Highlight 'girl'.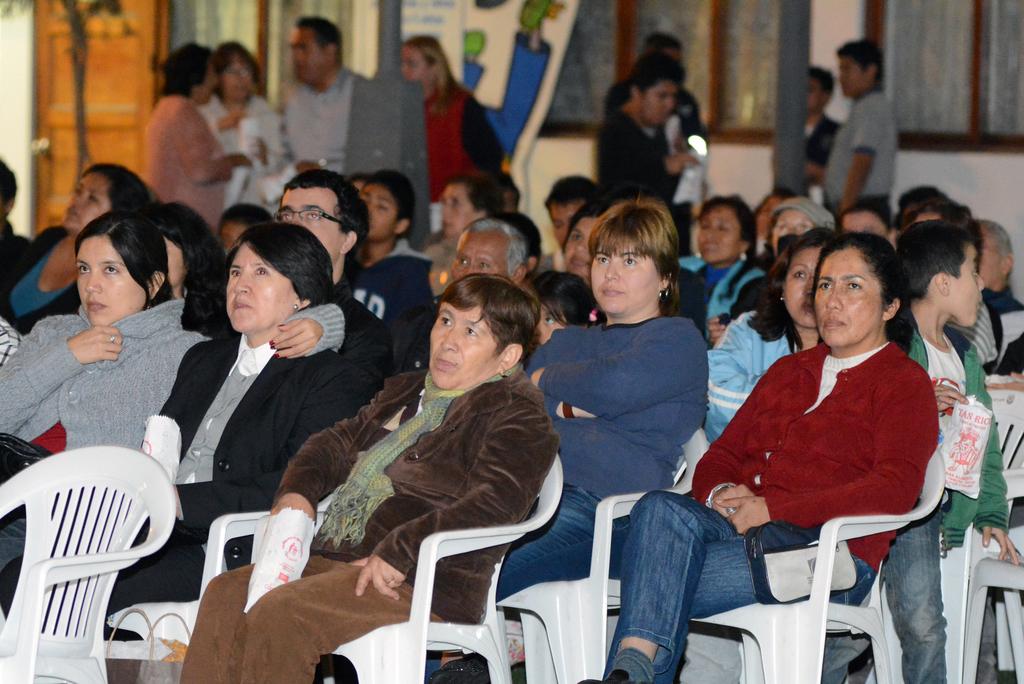
Highlighted region: x1=0 y1=209 x2=346 y2=552.
